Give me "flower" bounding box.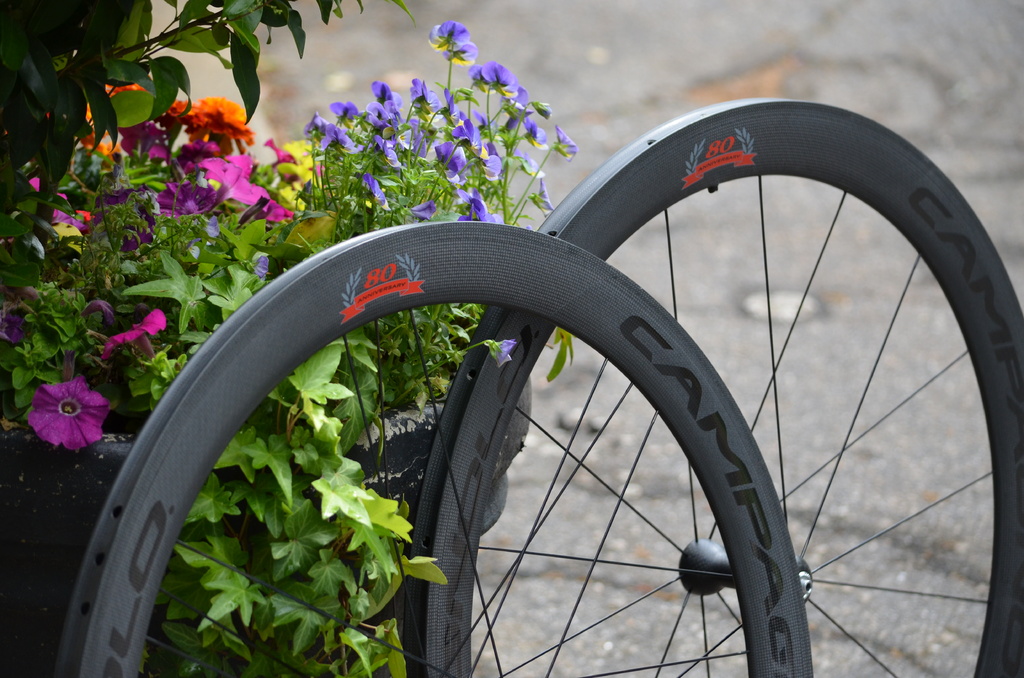
bbox=(535, 179, 554, 211).
